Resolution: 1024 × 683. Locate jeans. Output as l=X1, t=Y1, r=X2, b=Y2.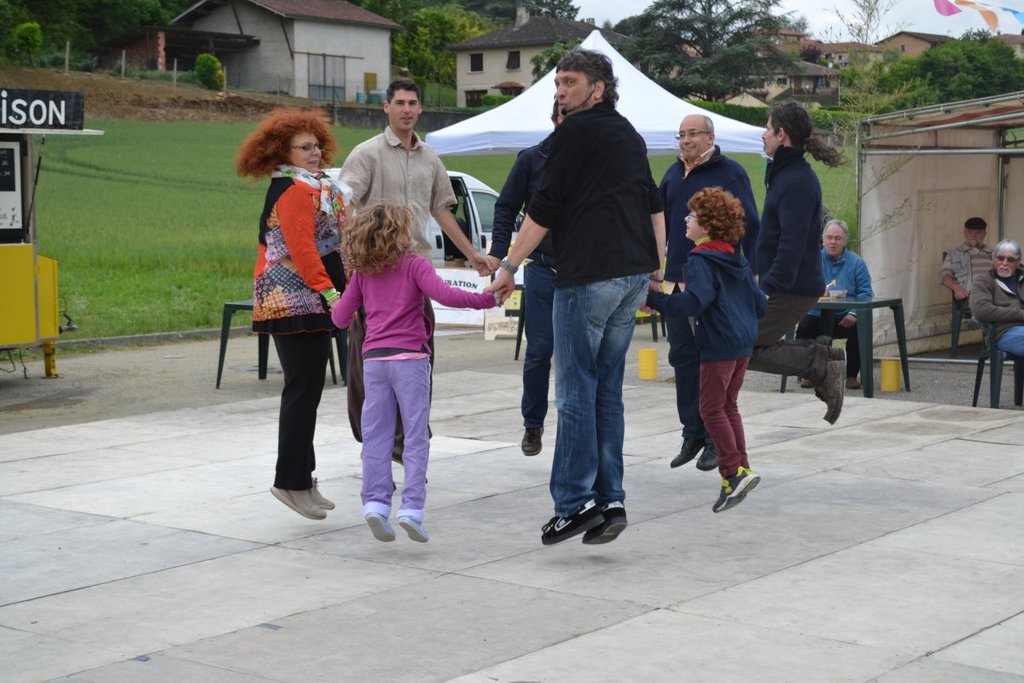
l=528, t=266, r=552, b=423.
